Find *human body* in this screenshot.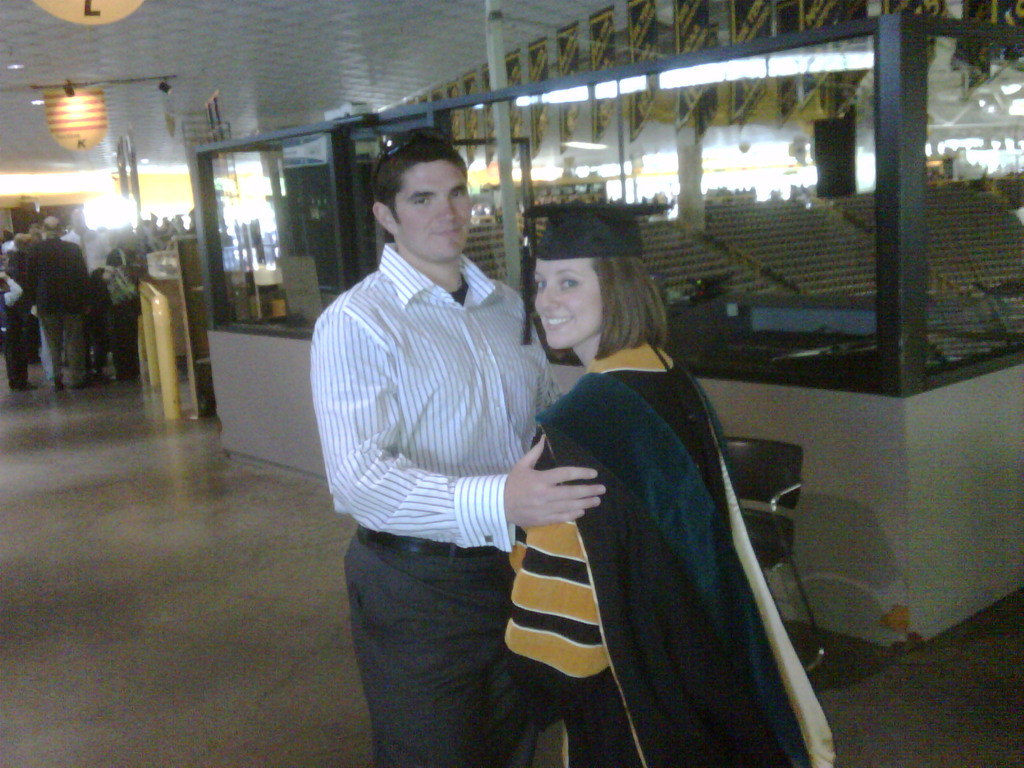
The bounding box for *human body* is box=[314, 156, 599, 716].
